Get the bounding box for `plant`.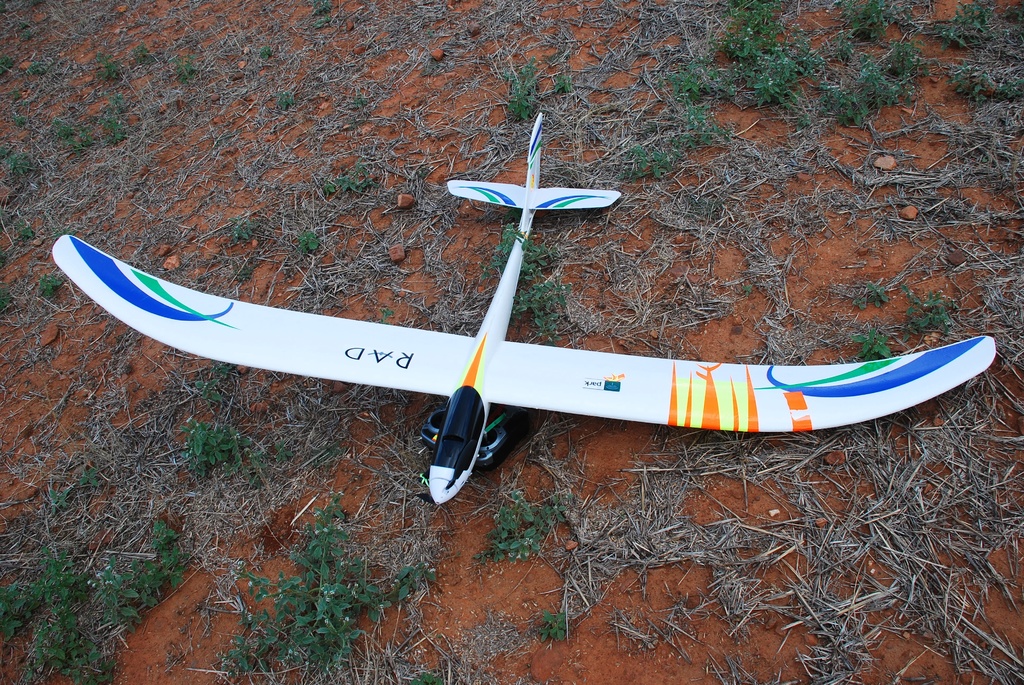
<region>931, 0, 996, 52</region>.
